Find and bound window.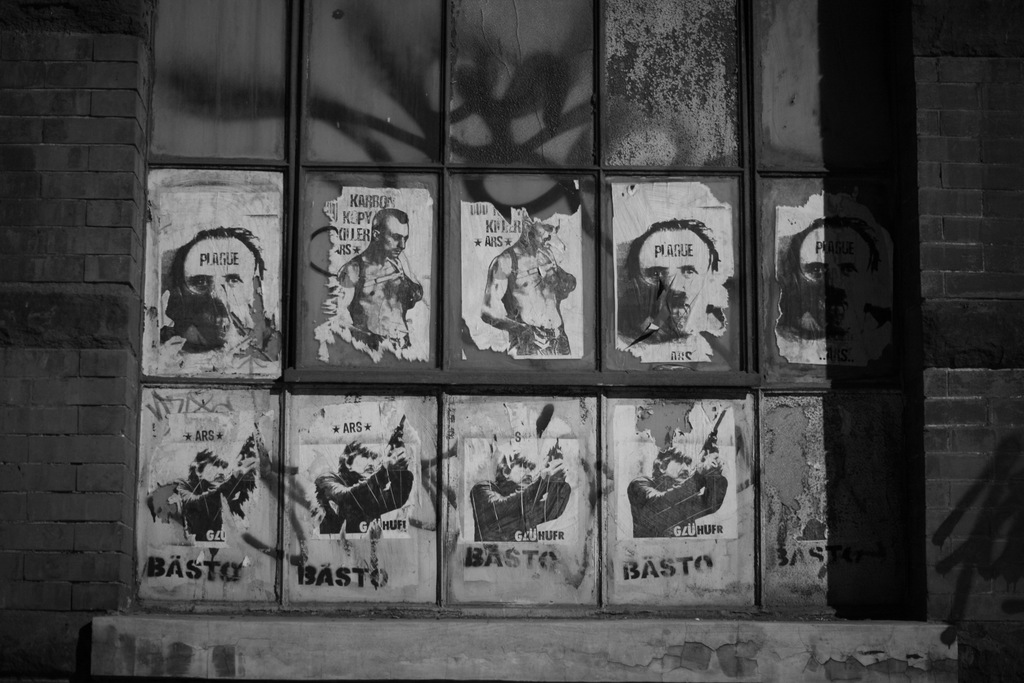
Bound: l=104, t=0, r=943, b=618.
